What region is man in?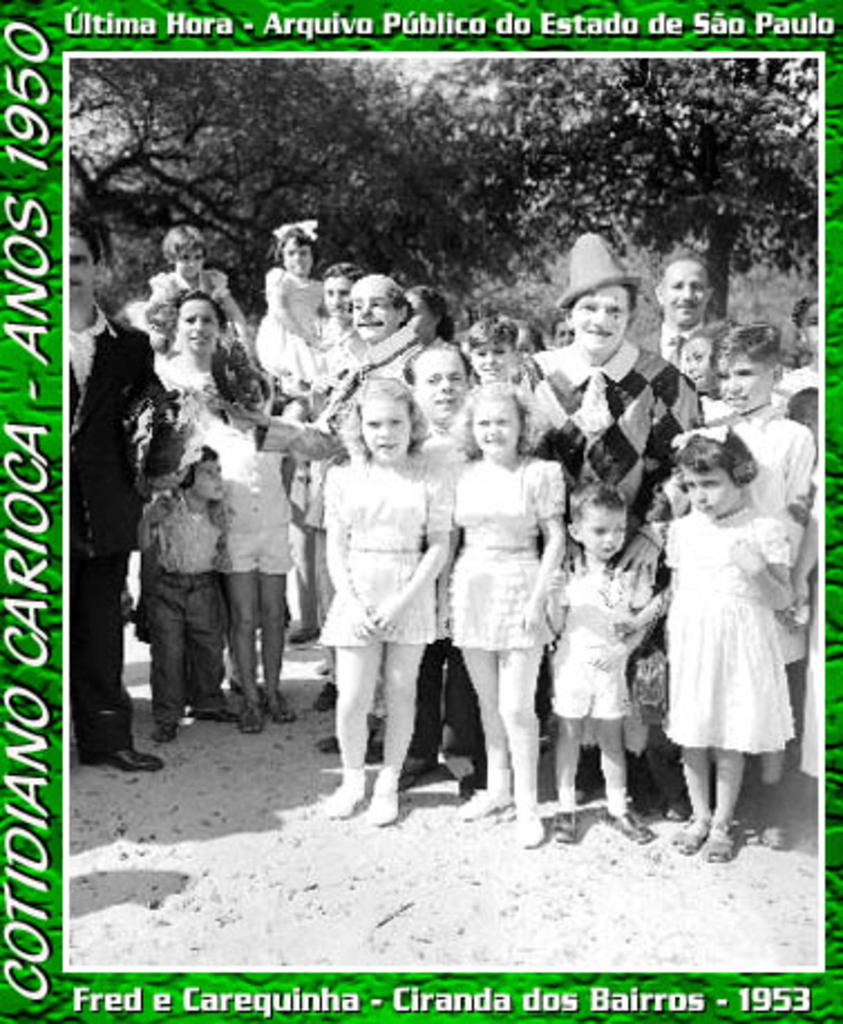
[left=644, top=246, right=736, bottom=373].
